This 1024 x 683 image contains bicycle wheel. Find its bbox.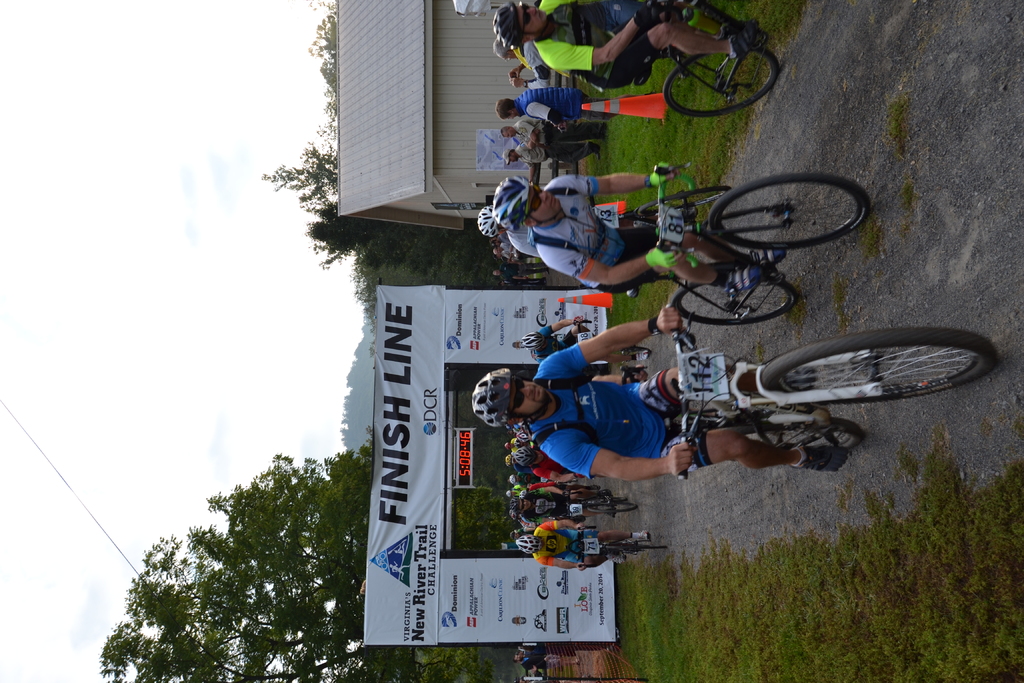
BBox(598, 541, 666, 555).
